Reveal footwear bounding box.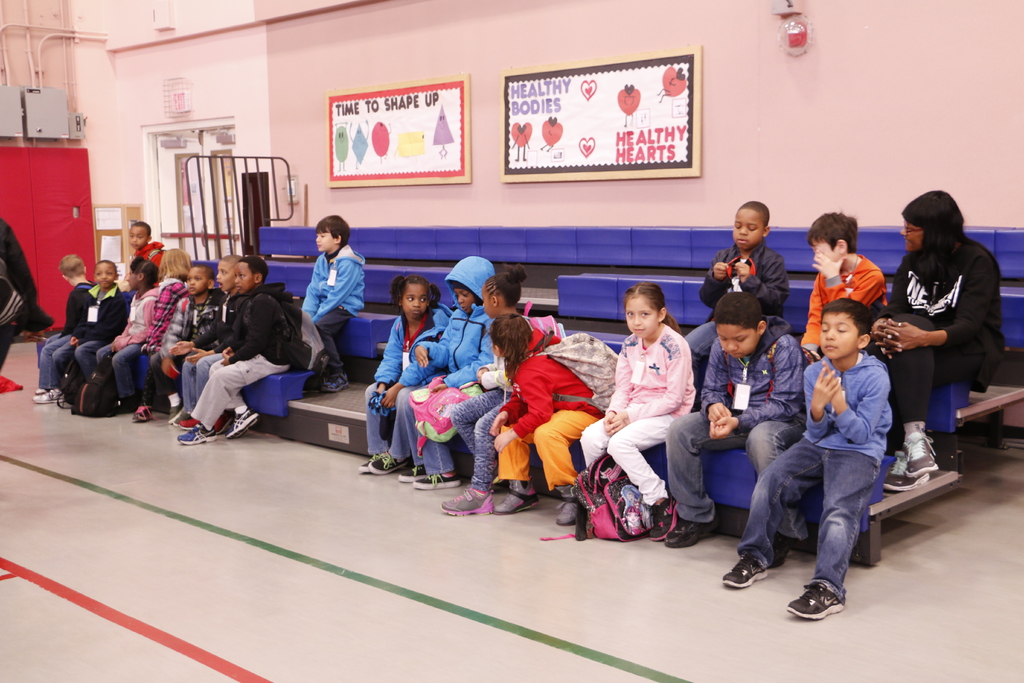
Revealed: crop(418, 478, 455, 495).
